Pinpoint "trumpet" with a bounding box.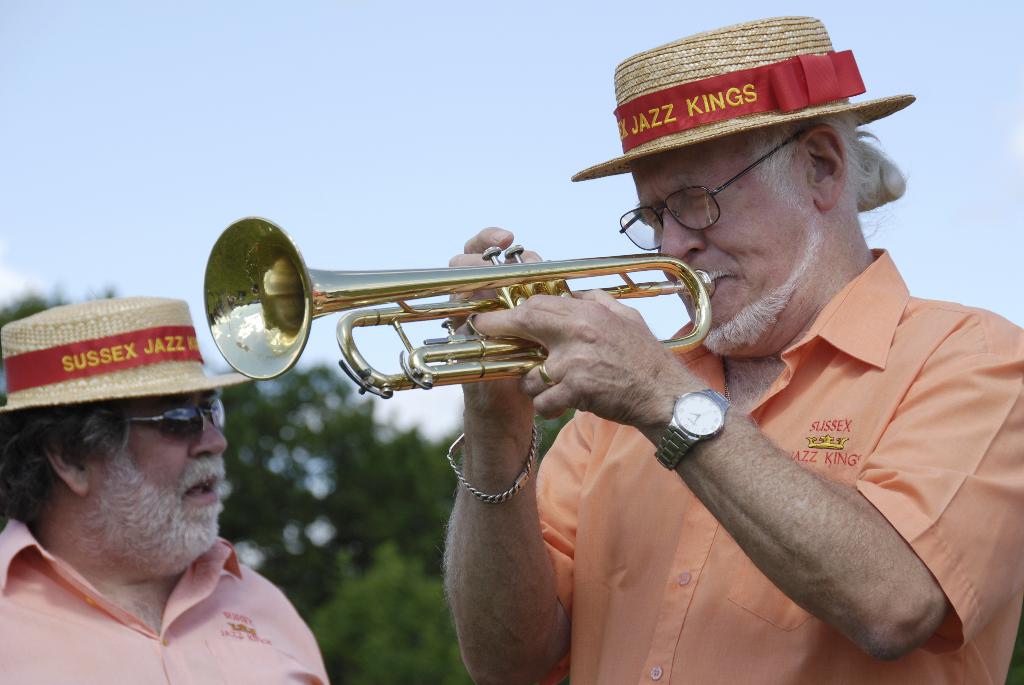
bbox=(202, 209, 719, 398).
